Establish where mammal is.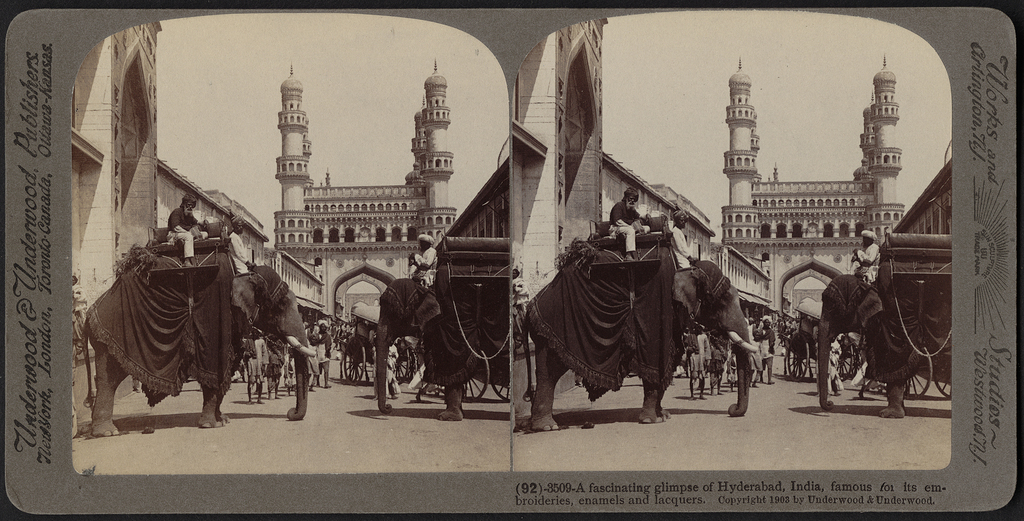
Established at {"x1": 518, "y1": 237, "x2": 763, "y2": 431}.
